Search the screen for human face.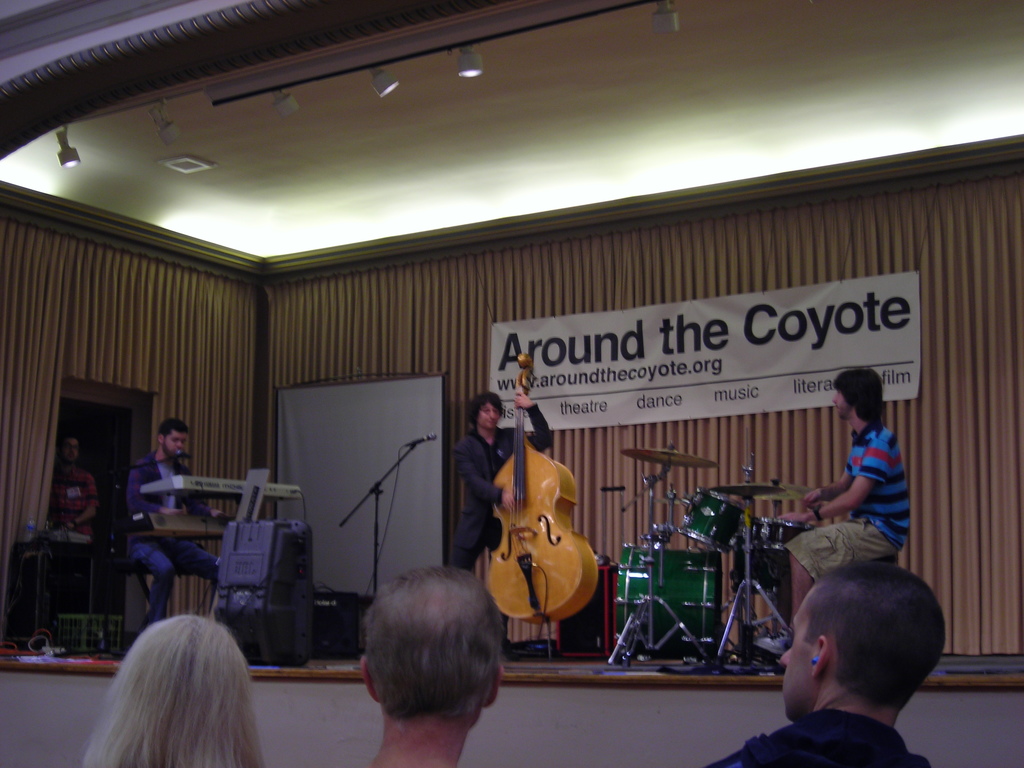
Found at [left=477, top=404, right=499, bottom=428].
